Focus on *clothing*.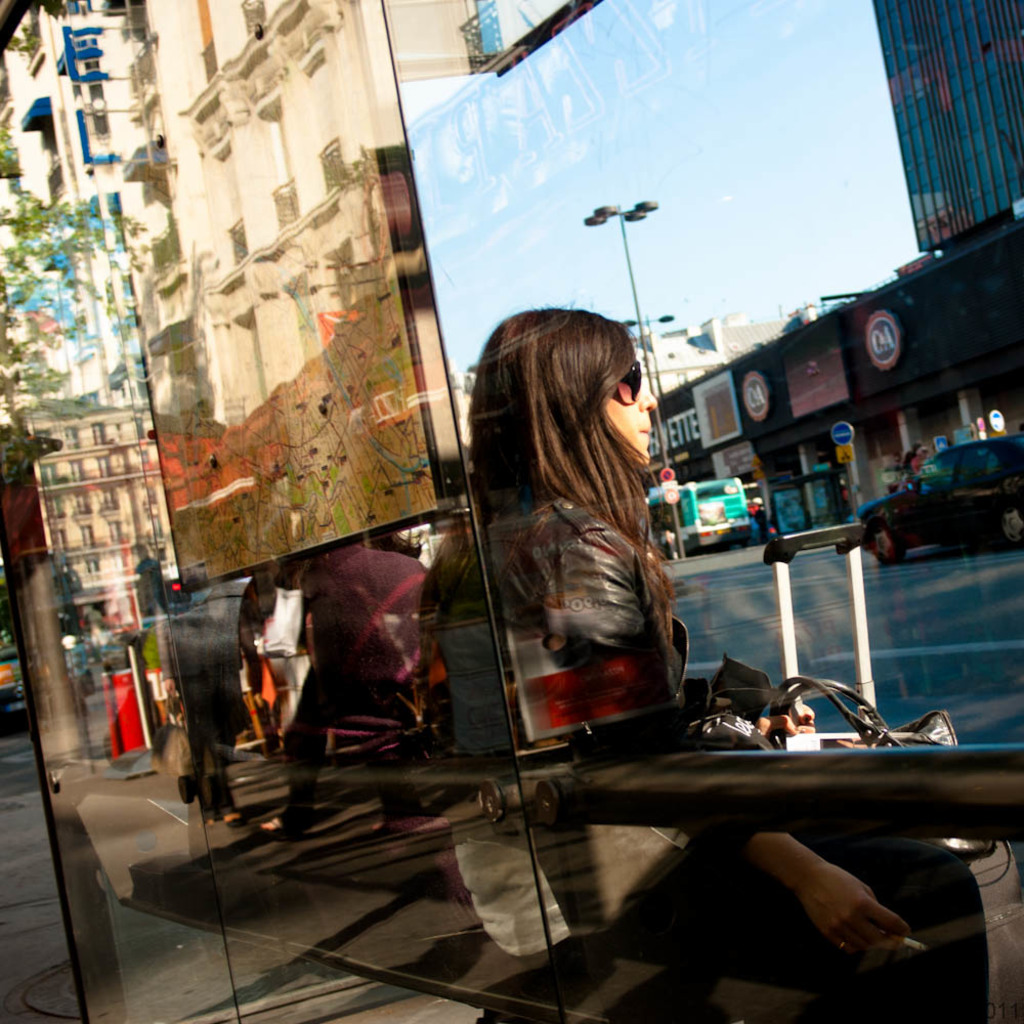
Focused at <region>616, 820, 989, 1023</region>.
